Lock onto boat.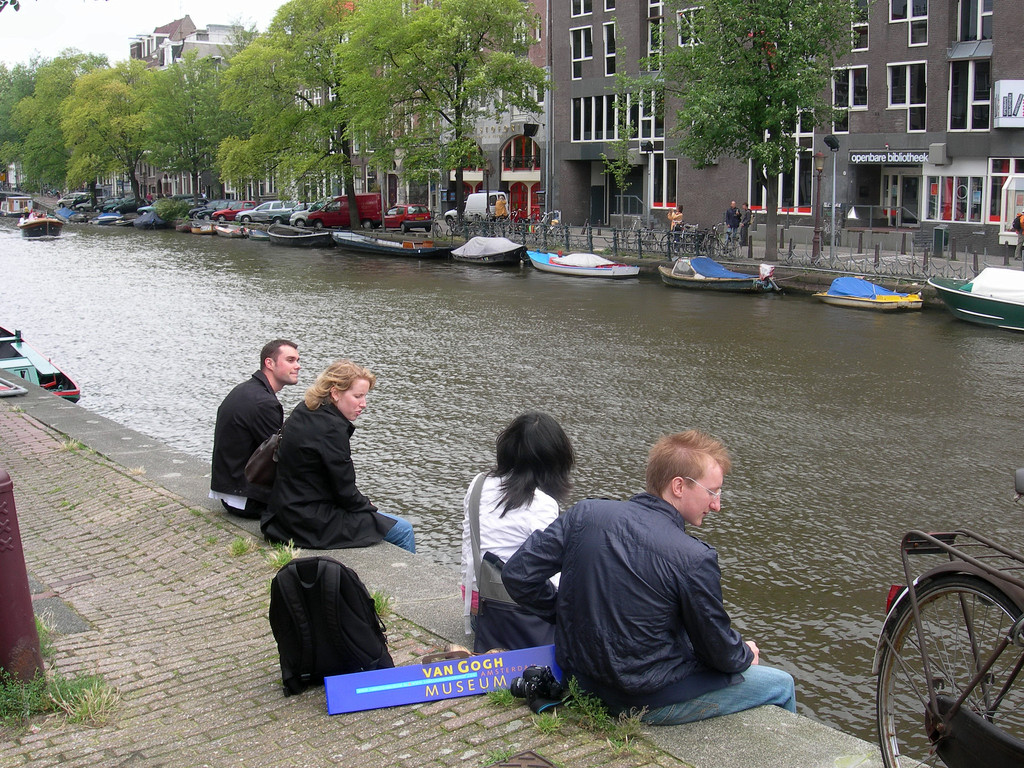
Locked: 813, 274, 925, 319.
